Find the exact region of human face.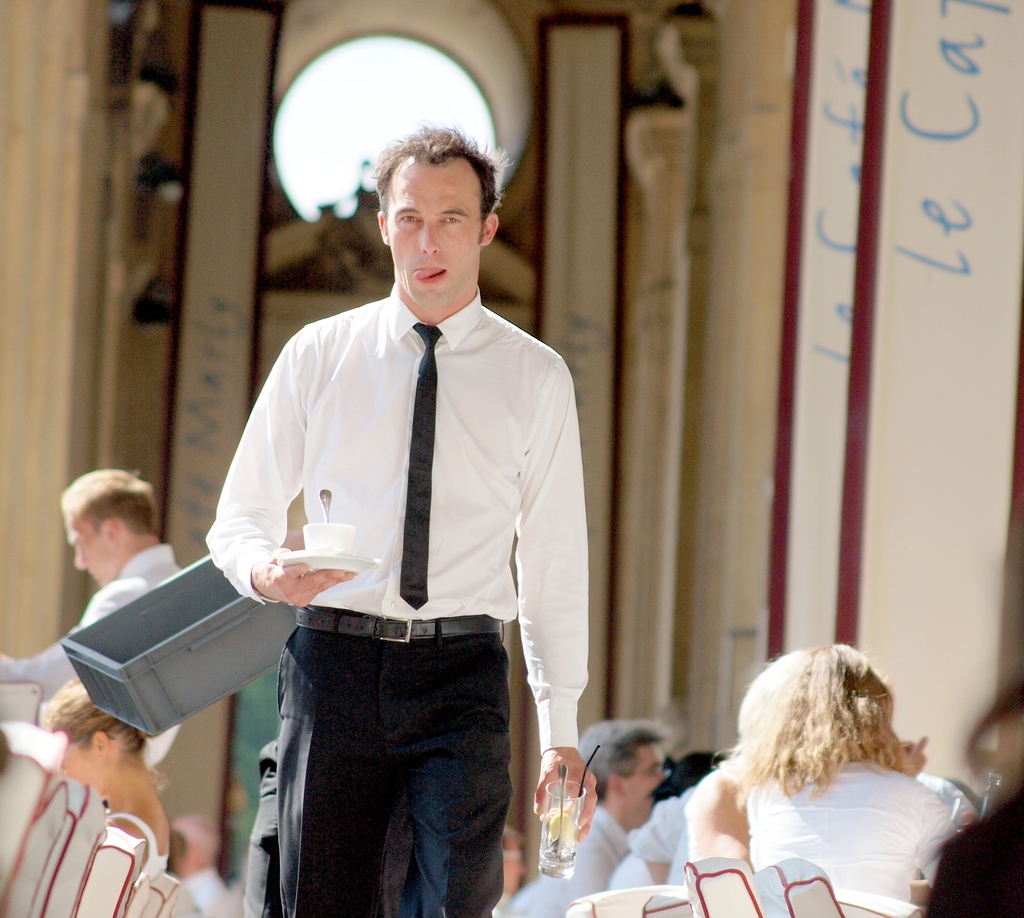
Exact region: box(58, 740, 104, 785).
